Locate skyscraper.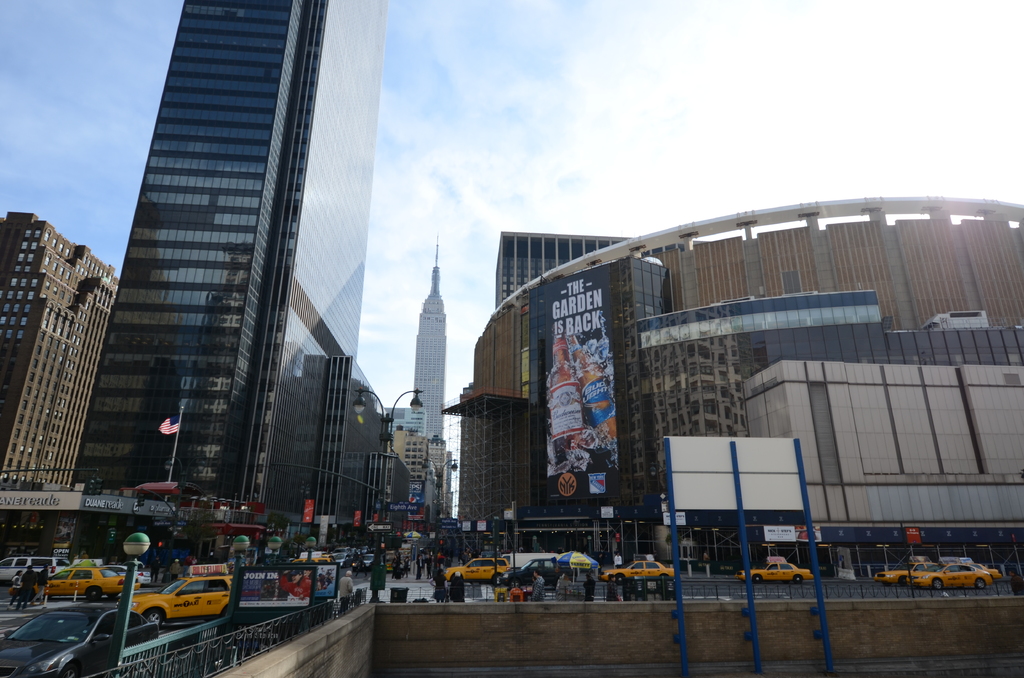
Bounding box: region(398, 431, 445, 510).
